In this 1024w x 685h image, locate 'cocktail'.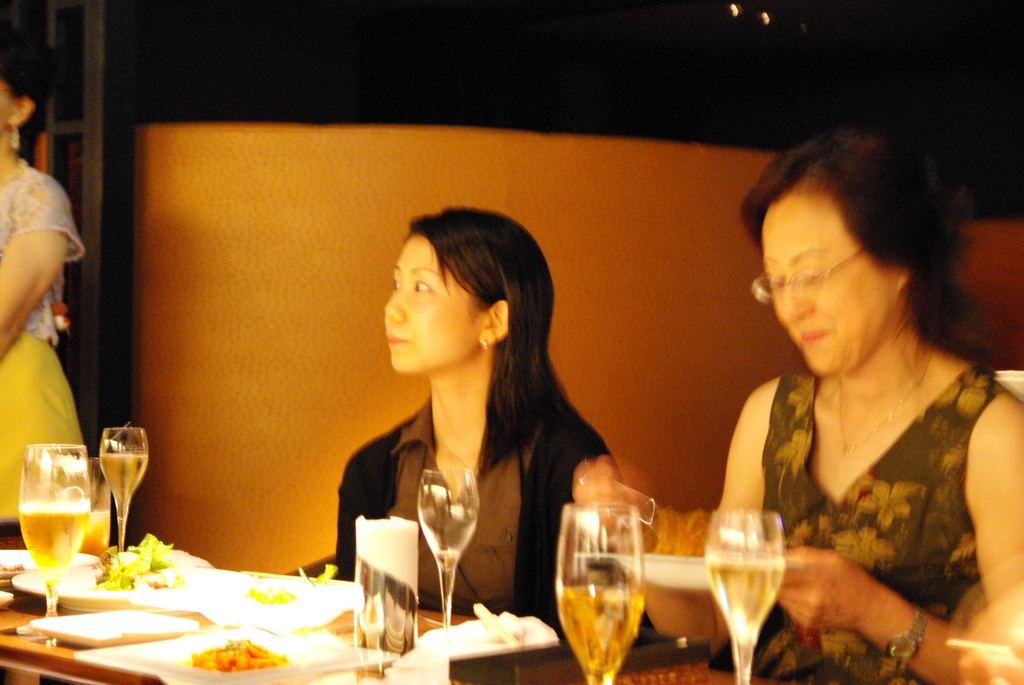
Bounding box: <bbox>556, 503, 642, 684</bbox>.
